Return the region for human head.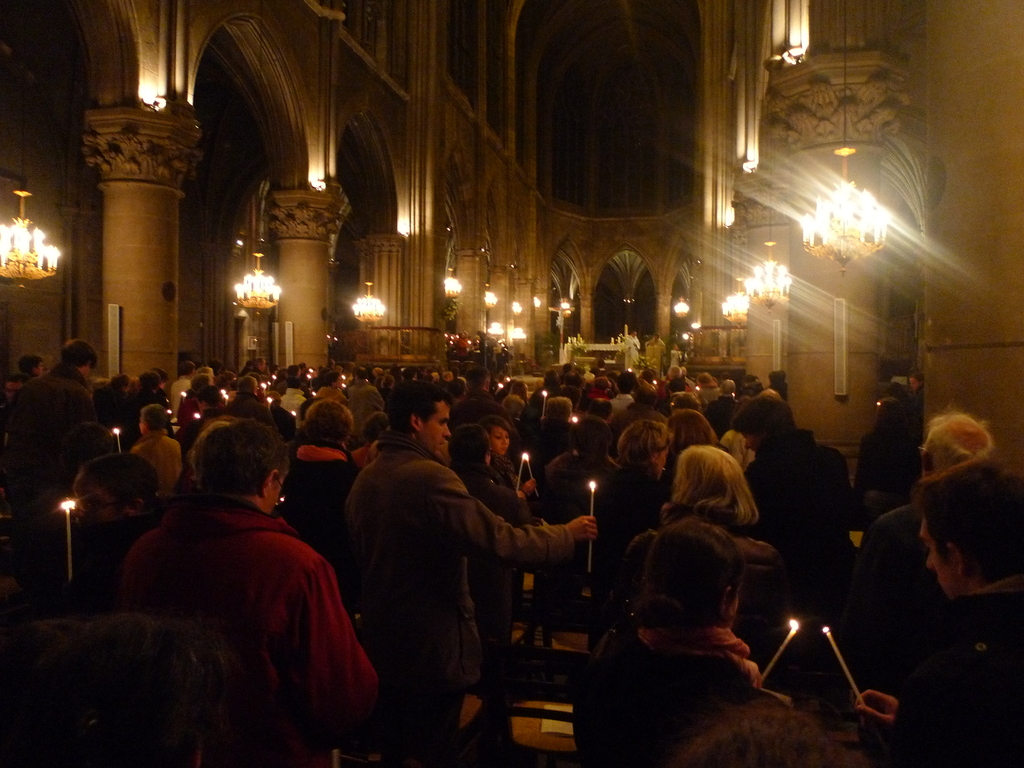
{"left": 449, "top": 378, "right": 465, "bottom": 399}.
